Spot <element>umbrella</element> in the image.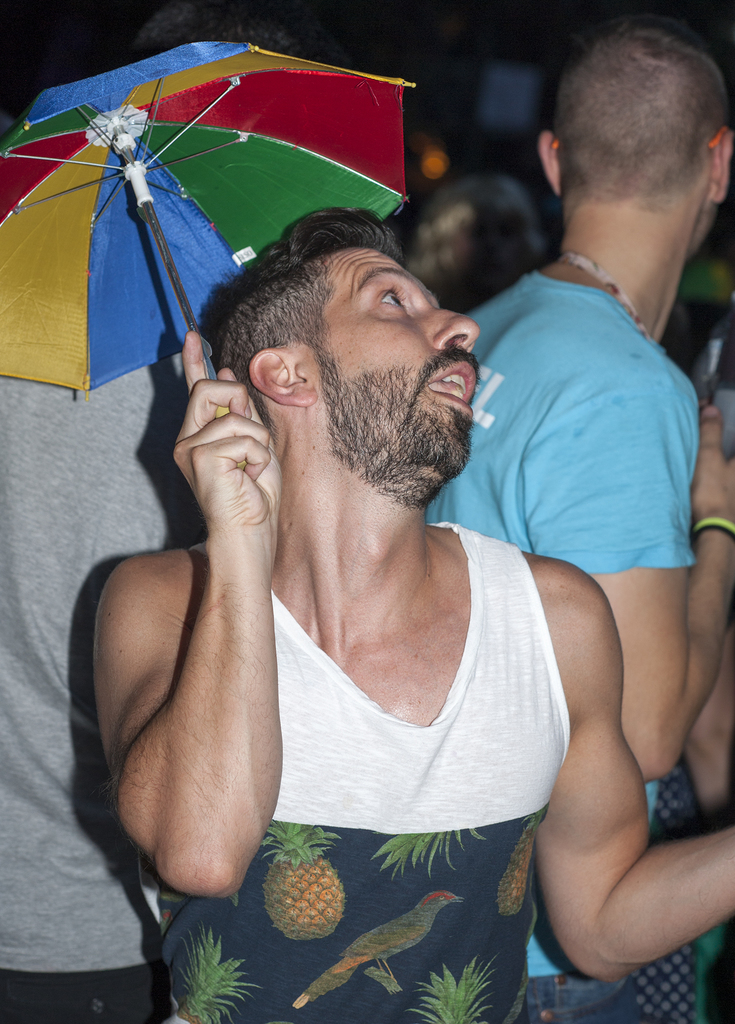
<element>umbrella</element> found at (0, 42, 415, 470).
